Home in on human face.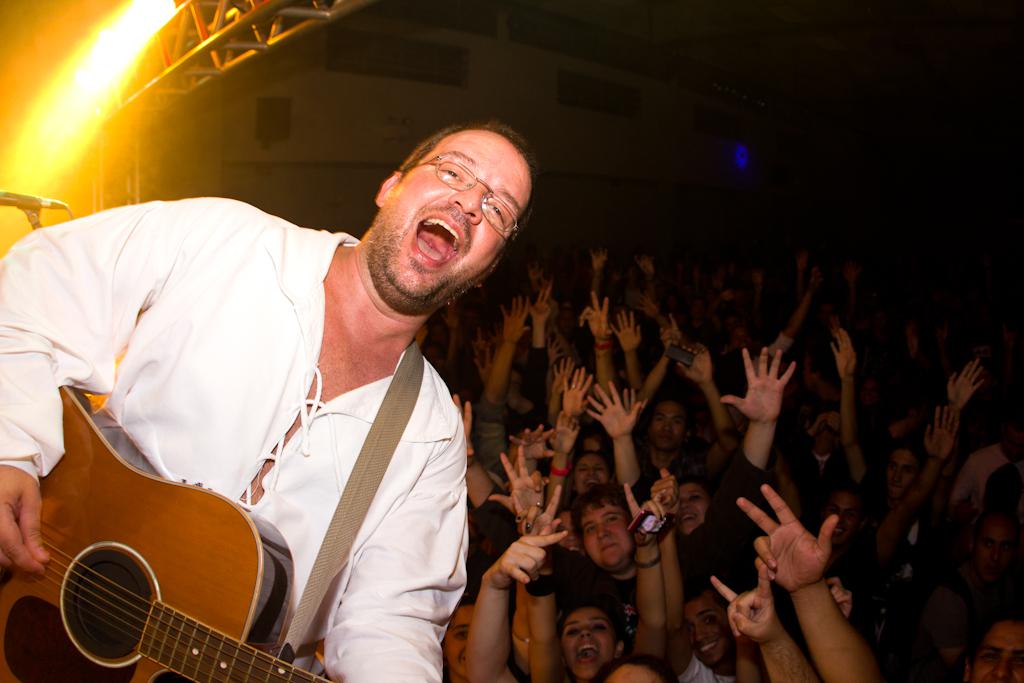
Homed in at [left=652, top=405, right=684, bottom=454].
